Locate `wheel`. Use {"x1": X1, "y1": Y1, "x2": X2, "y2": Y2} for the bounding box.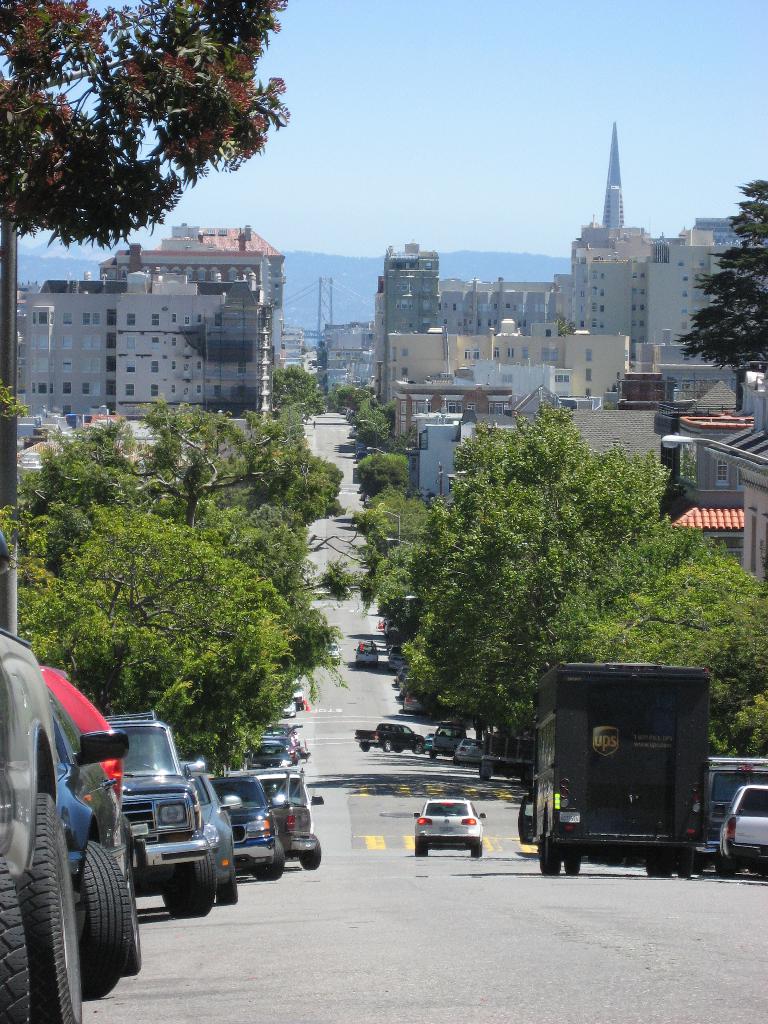
{"x1": 679, "y1": 845, "x2": 691, "y2": 876}.
